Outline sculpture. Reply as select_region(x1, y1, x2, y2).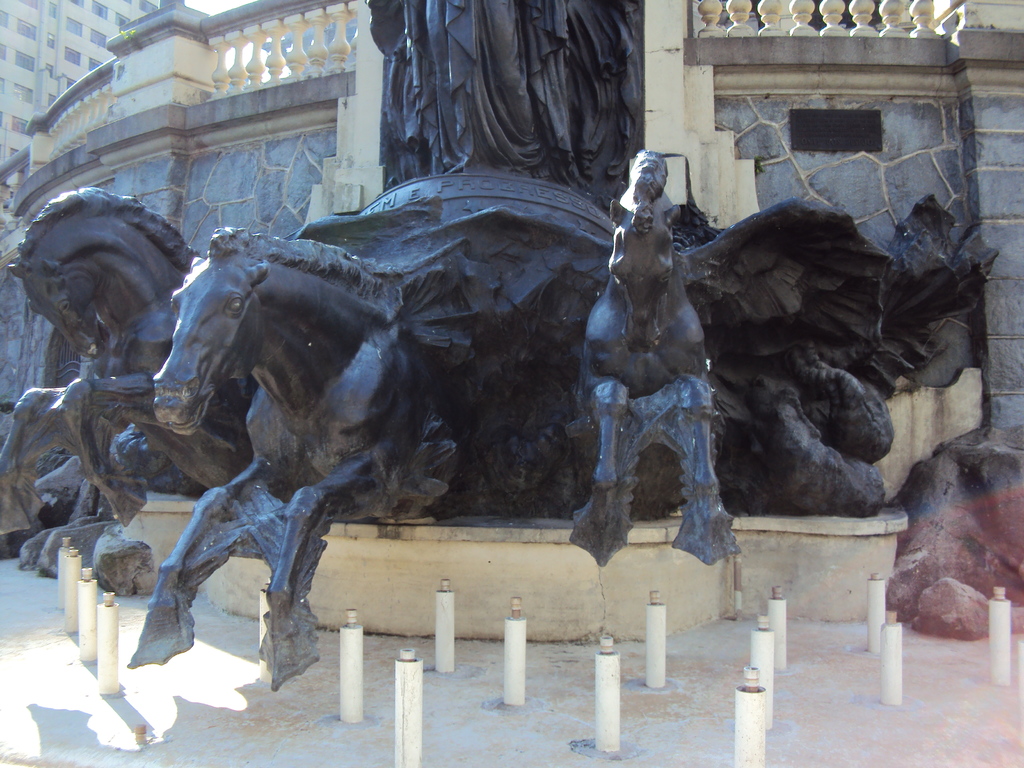
select_region(362, 0, 659, 271).
